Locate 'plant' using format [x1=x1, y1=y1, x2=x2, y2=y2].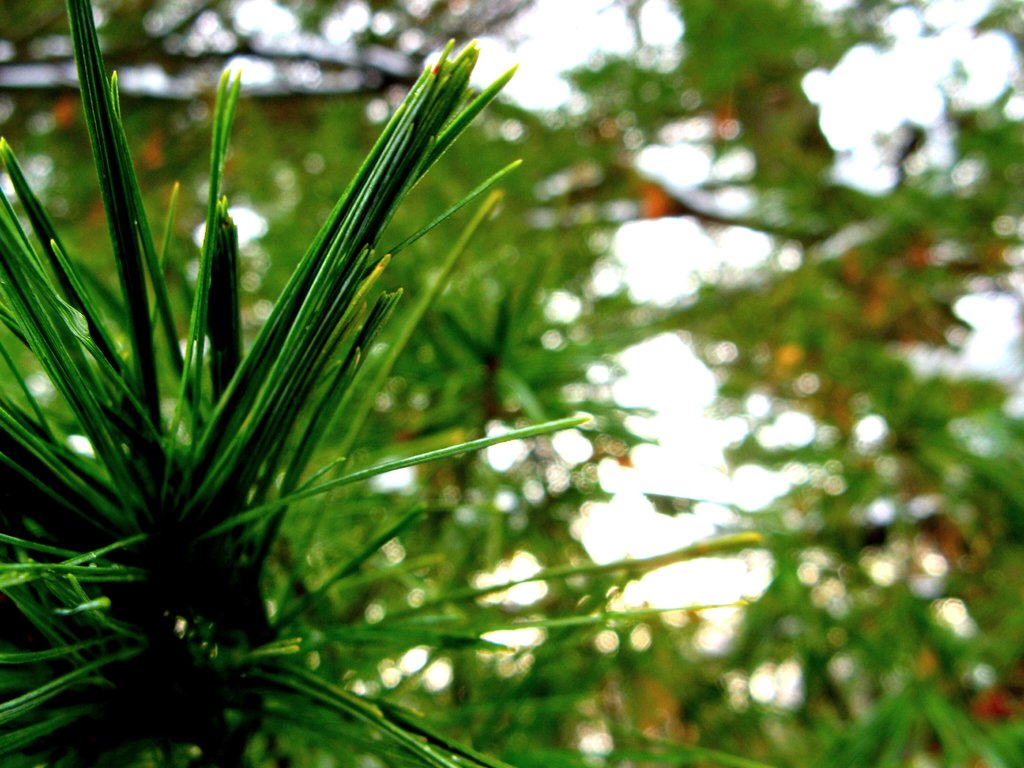
[x1=0, y1=25, x2=740, y2=738].
